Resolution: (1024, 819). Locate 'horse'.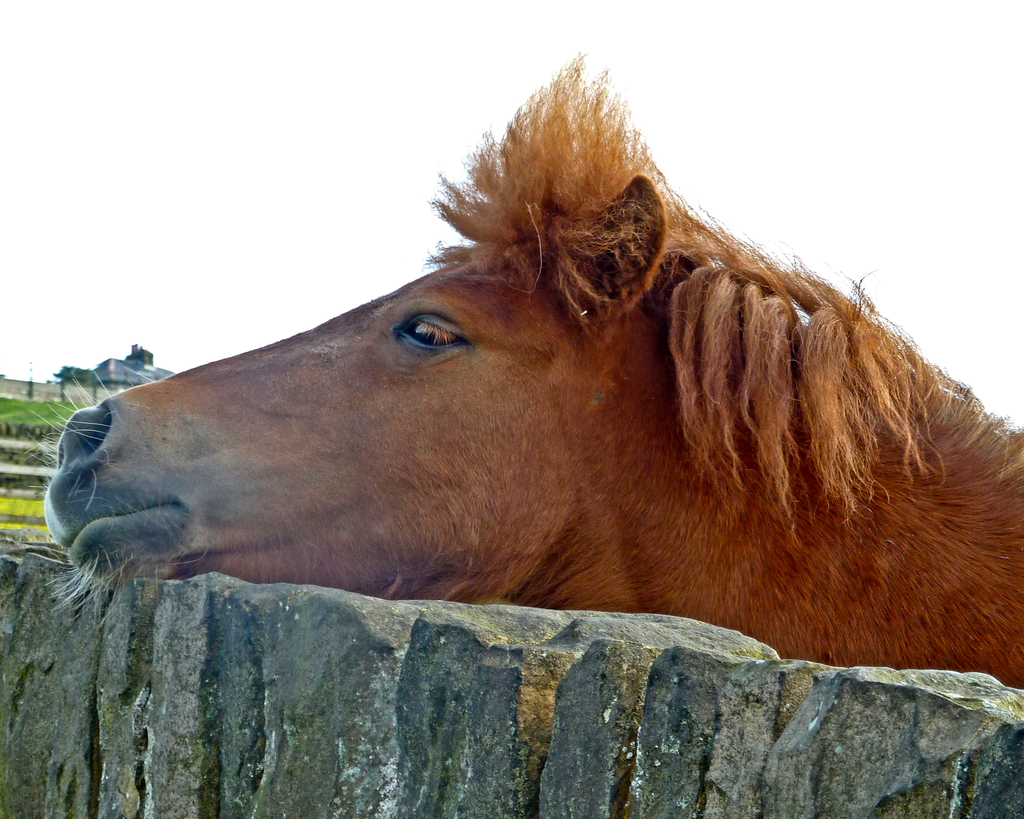
detection(43, 47, 1023, 693).
